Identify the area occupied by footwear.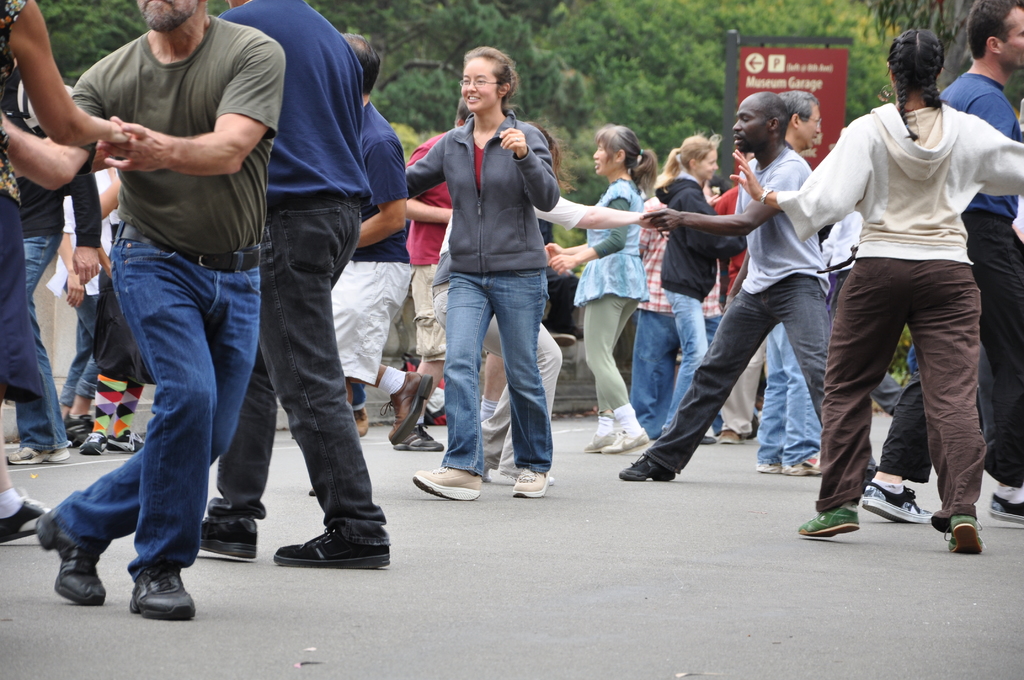
Area: (275,514,383,576).
